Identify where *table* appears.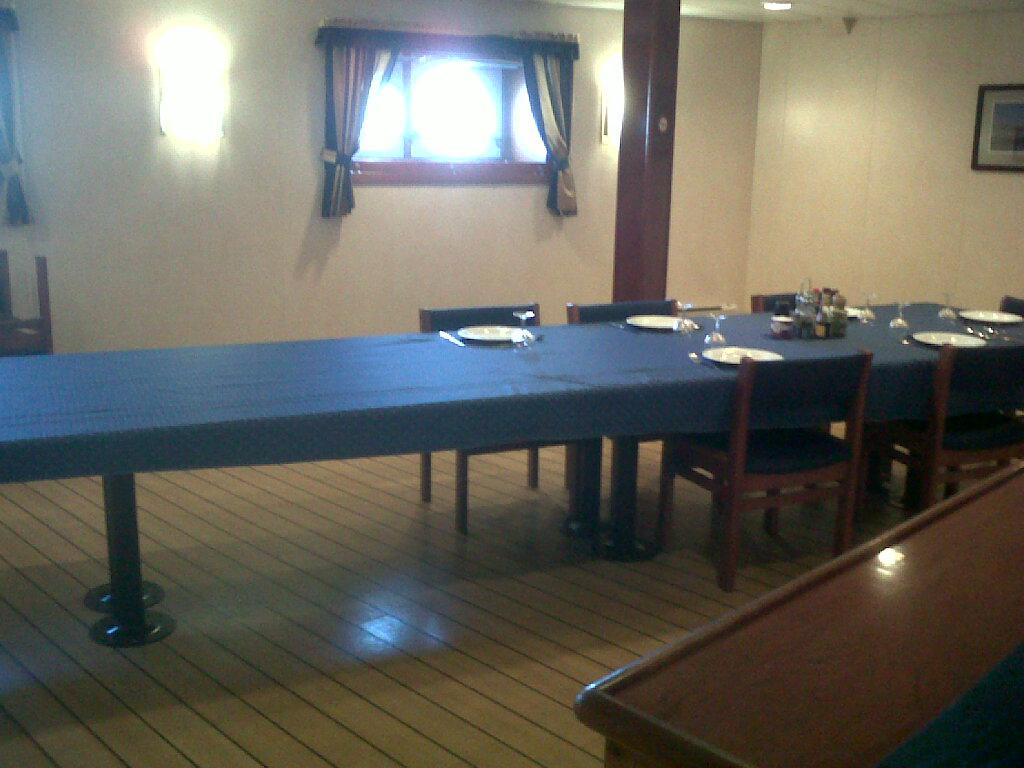
Appears at bbox=[0, 296, 1023, 646].
